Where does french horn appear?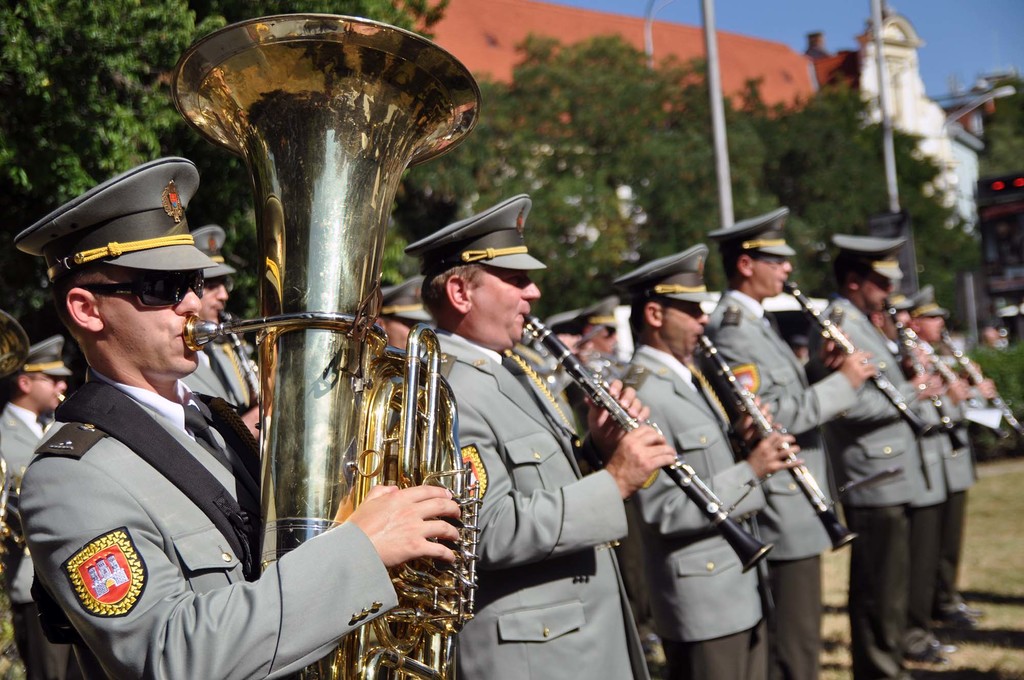
Appears at x1=943 y1=316 x2=1023 y2=444.
